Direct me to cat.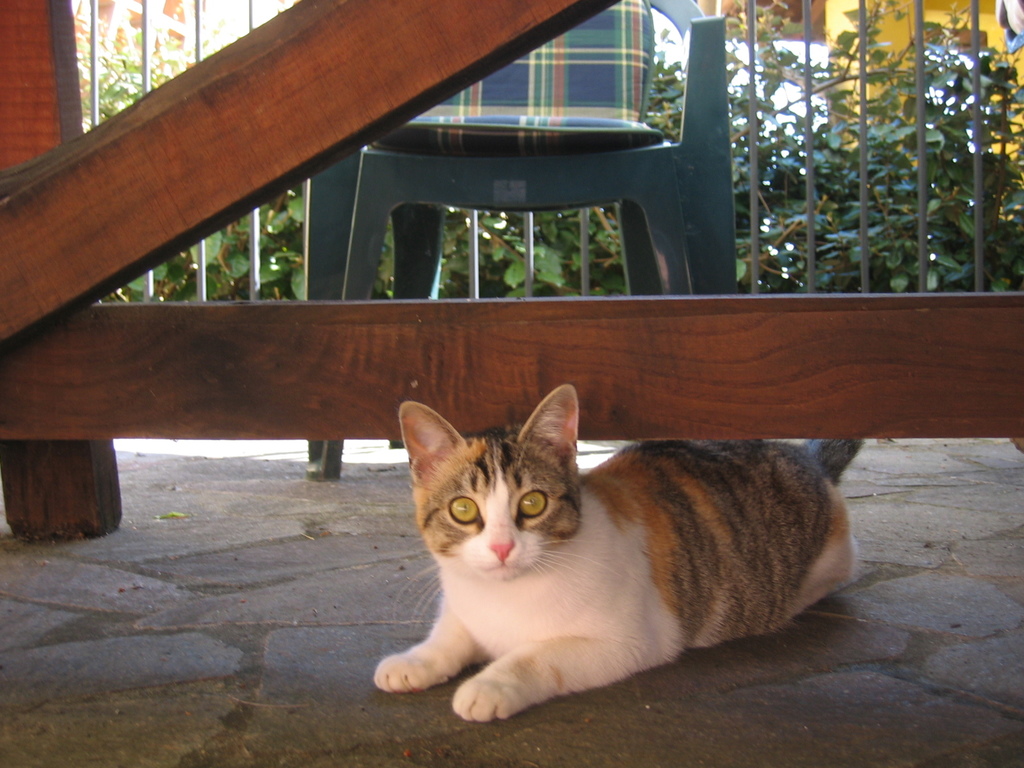
Direction: select_region(366, 367, 878, 728).
